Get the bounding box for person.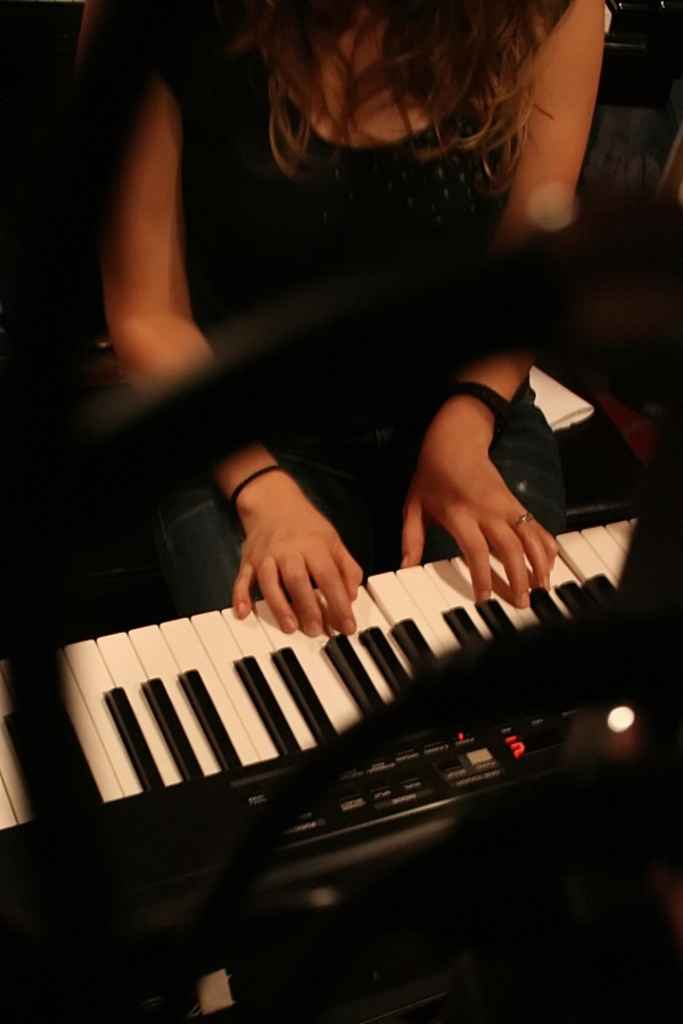
<bbox>72, 0, 612, 637</bbox>.
